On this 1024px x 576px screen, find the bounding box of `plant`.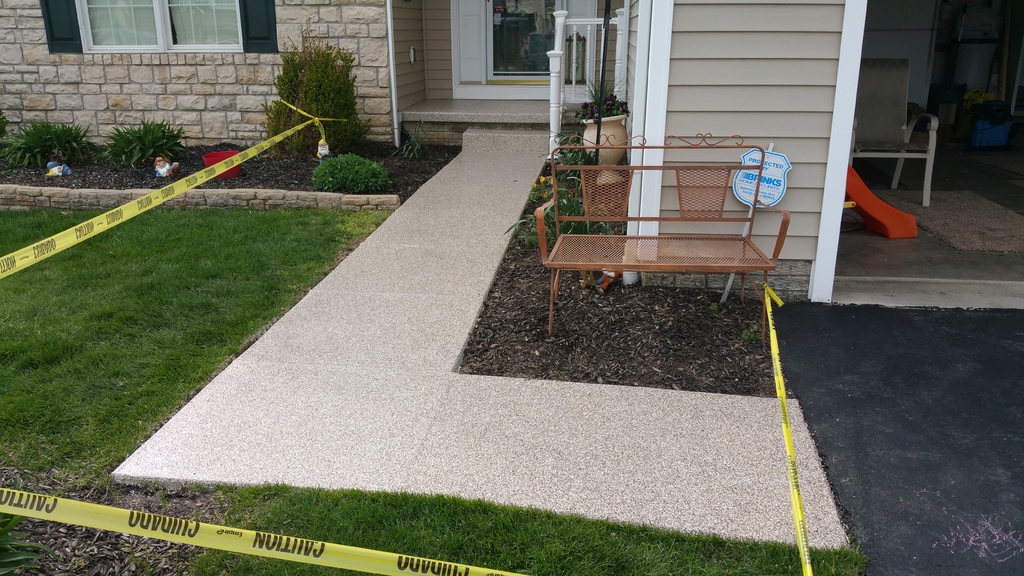
Bounding box: region(308, 159, 383, 192).
